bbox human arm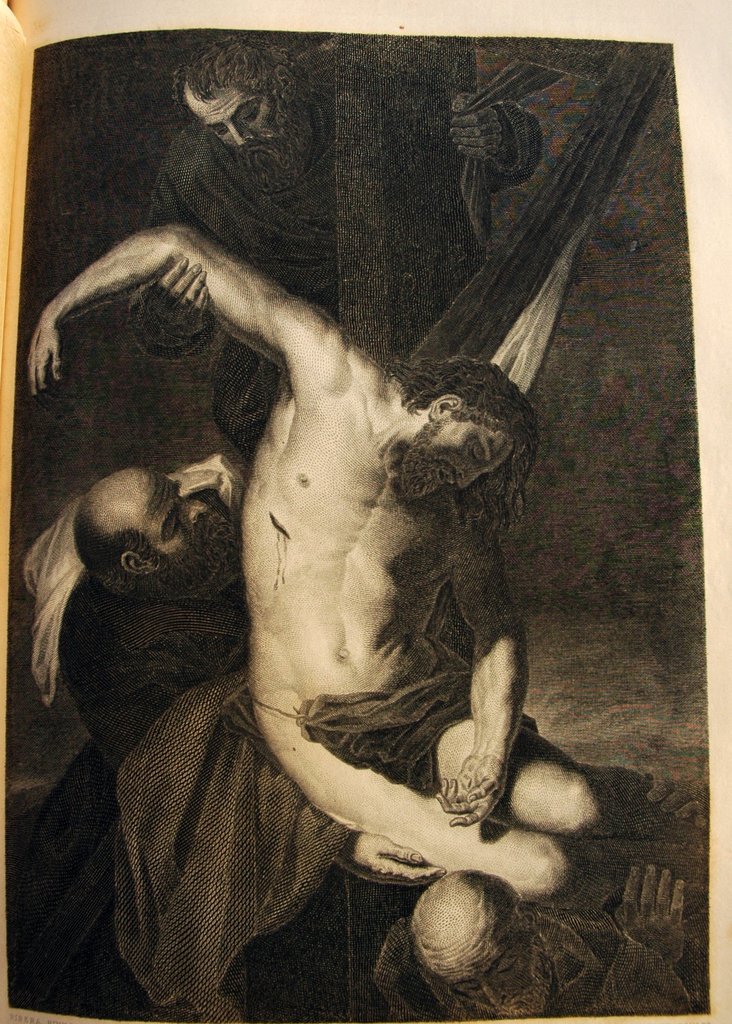
427, 502, 539, 832
